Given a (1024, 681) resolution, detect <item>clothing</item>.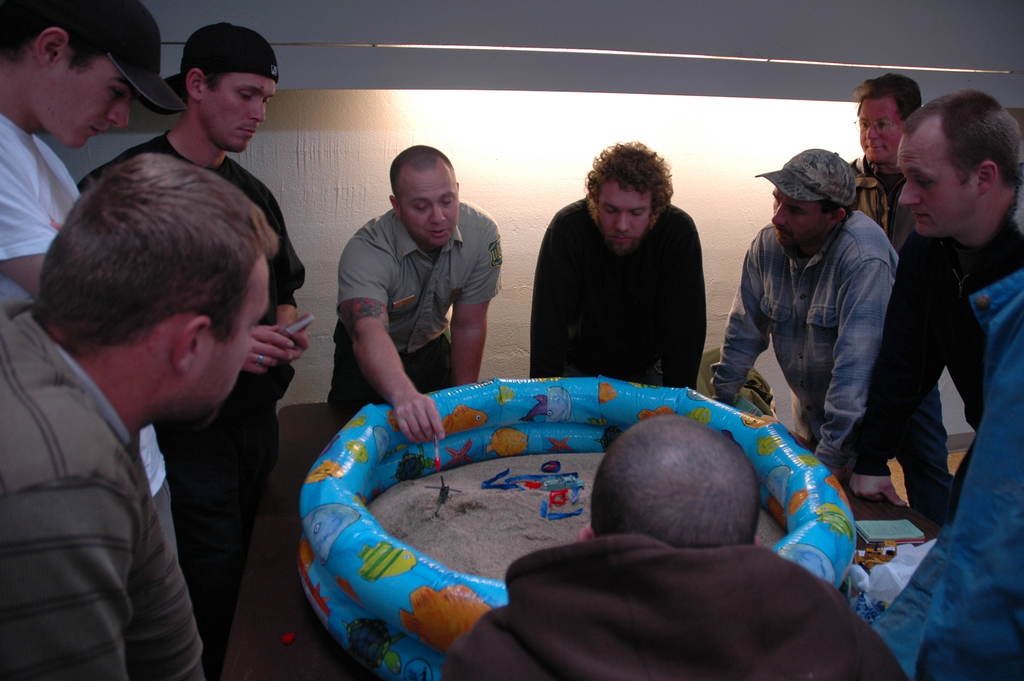
142:371:292:641.
